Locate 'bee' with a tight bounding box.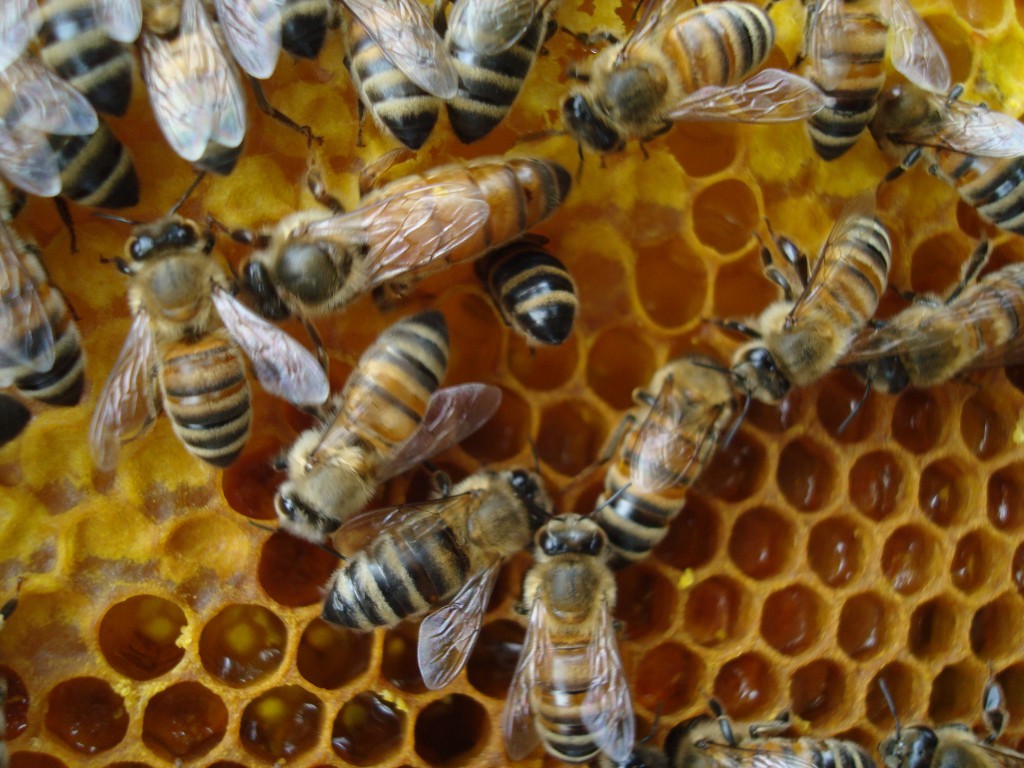
l=705, t=208, r=892, b=480.
